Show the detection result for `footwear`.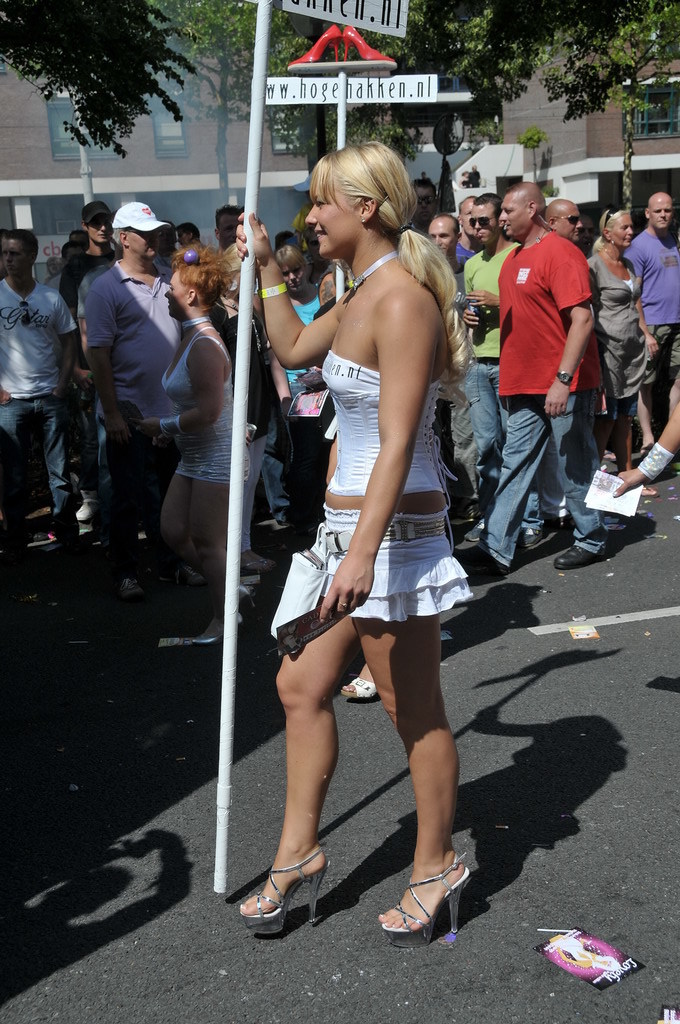
left=544, top=518, right=572, bottom=534.
